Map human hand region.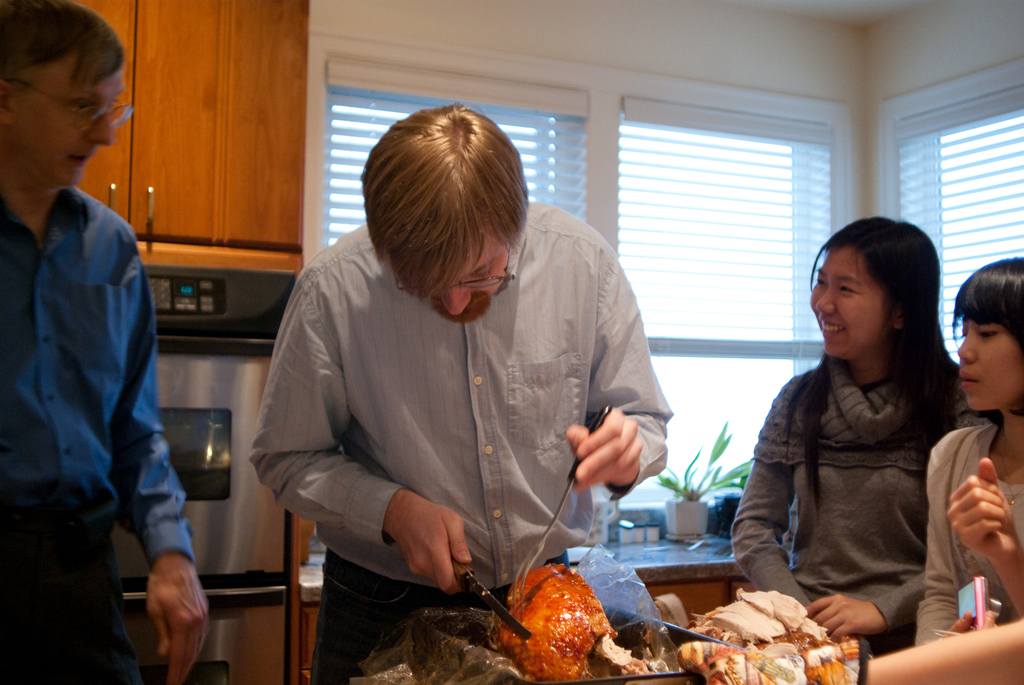
Mapped to <region>947, 454, 1023, 563</region>.
